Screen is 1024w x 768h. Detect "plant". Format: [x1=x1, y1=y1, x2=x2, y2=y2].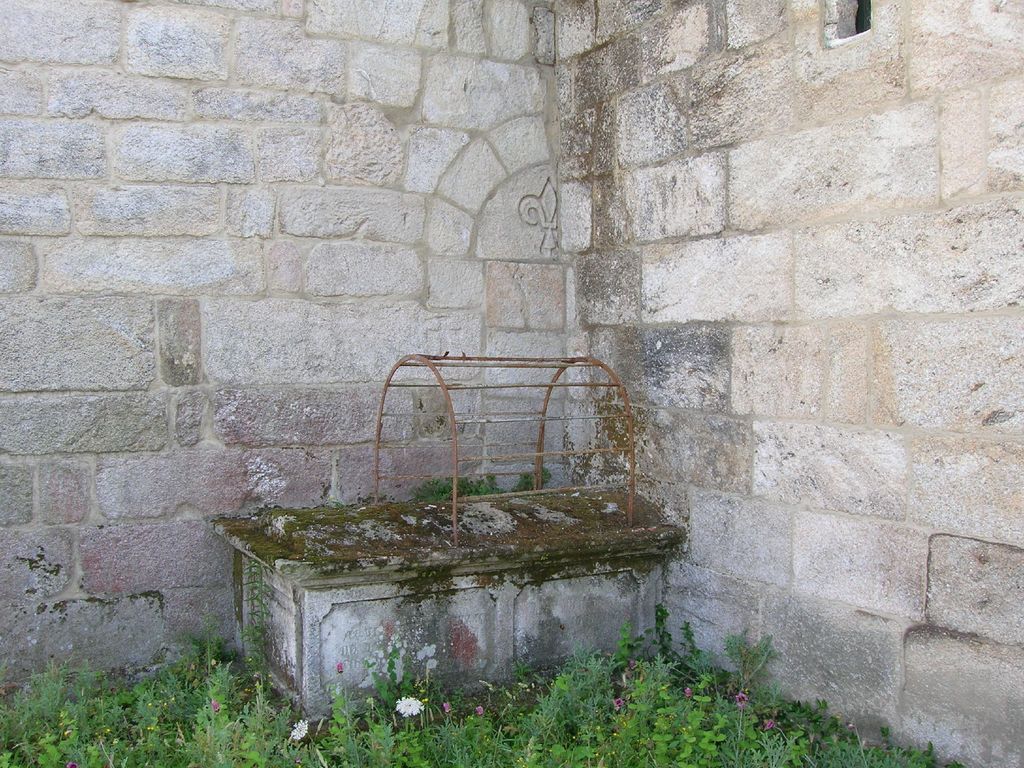
[x1=457, y1=474, x2=505, y2=494].
